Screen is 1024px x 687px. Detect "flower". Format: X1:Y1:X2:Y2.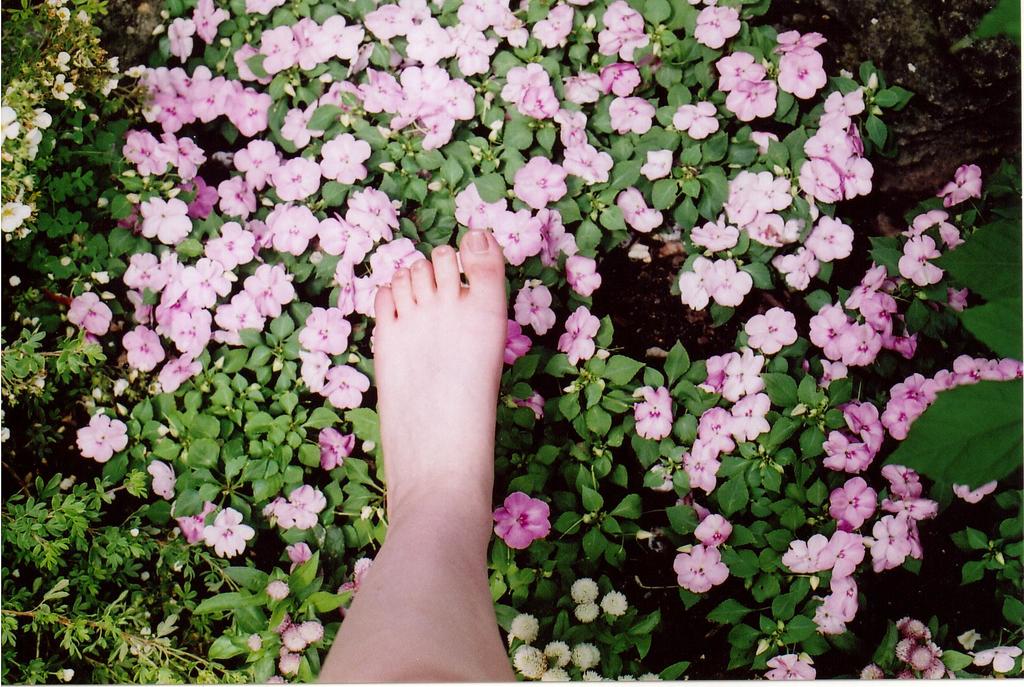
124:132:168:177.
